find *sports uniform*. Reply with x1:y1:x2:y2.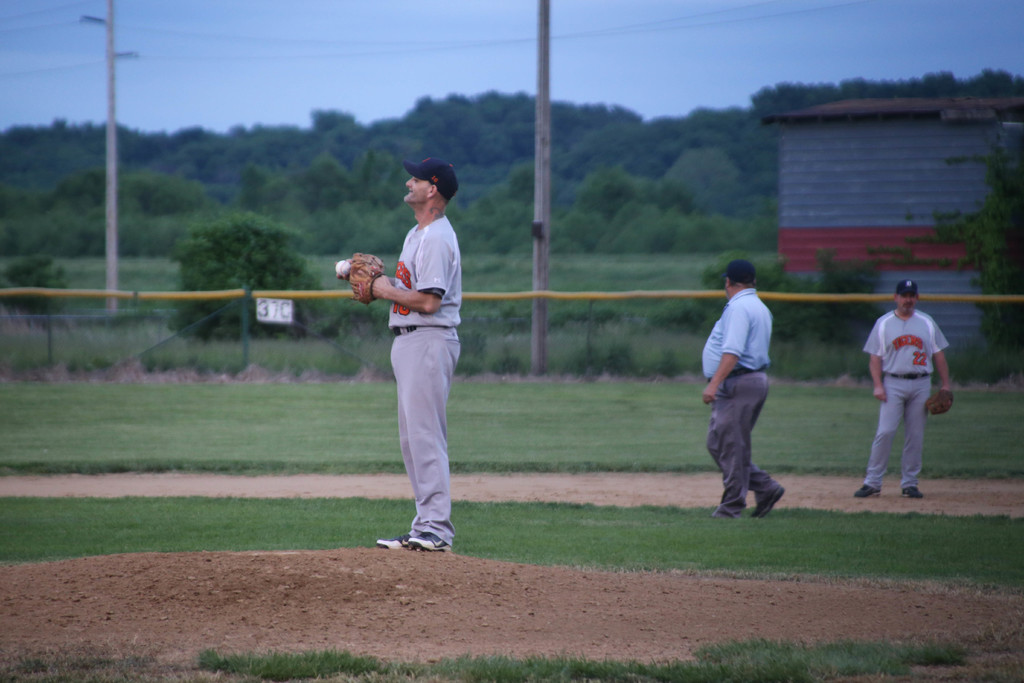
401:531:451:562.
